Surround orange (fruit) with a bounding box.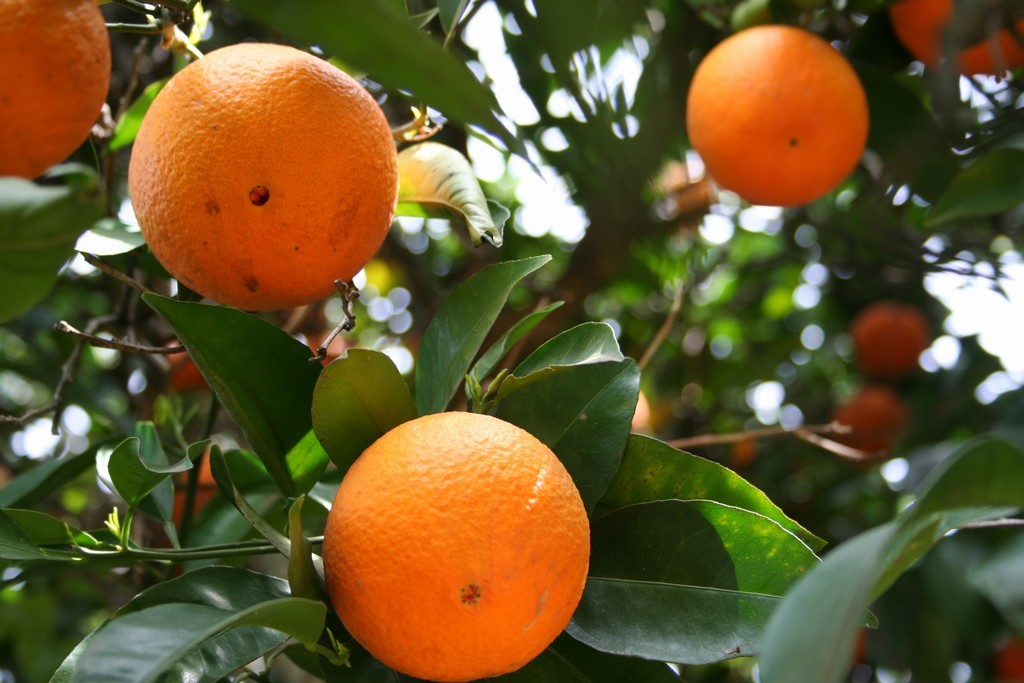
127,45,404,303.
